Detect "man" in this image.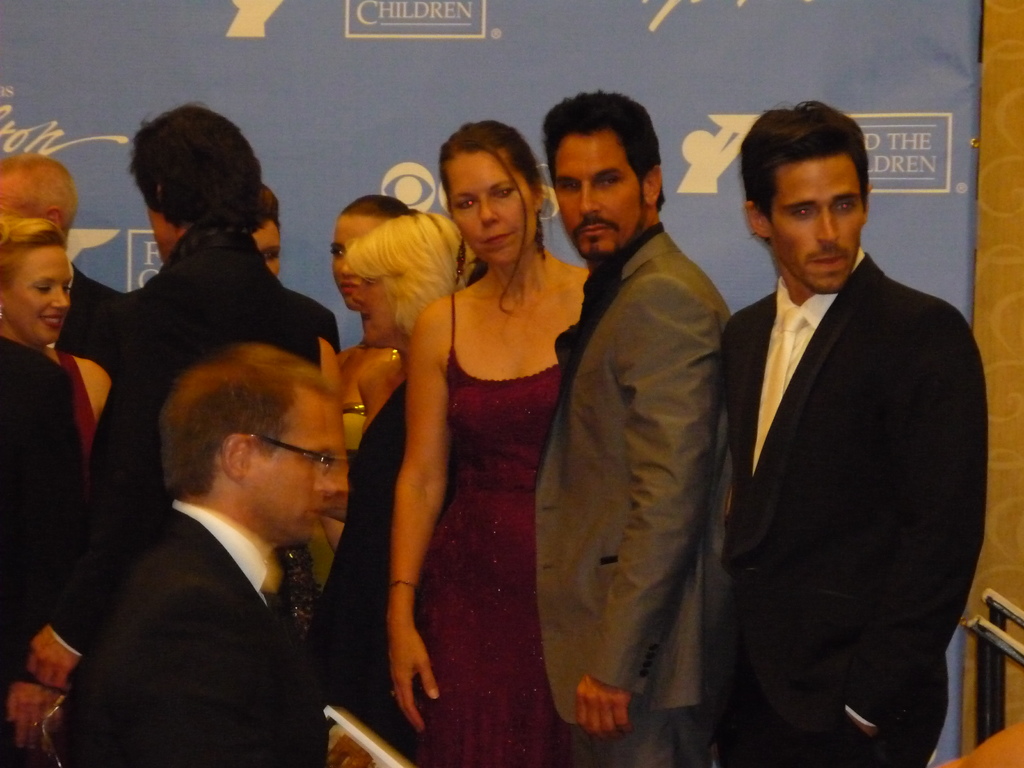
Detection: 0/341/74/763.
